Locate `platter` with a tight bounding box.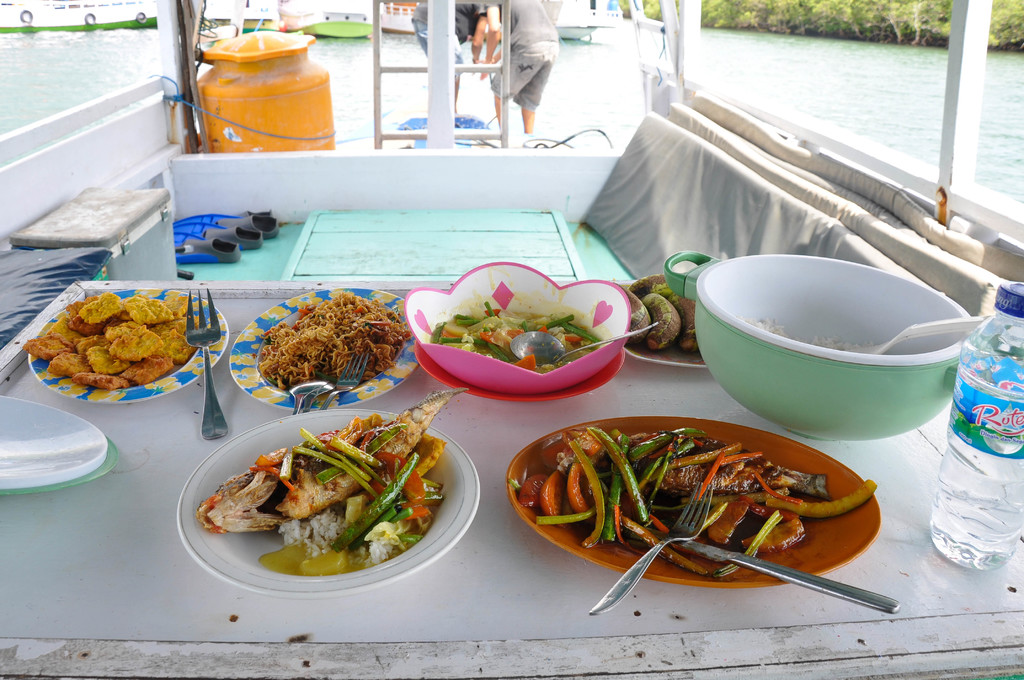
bbox(228, 287, 416, 409).
